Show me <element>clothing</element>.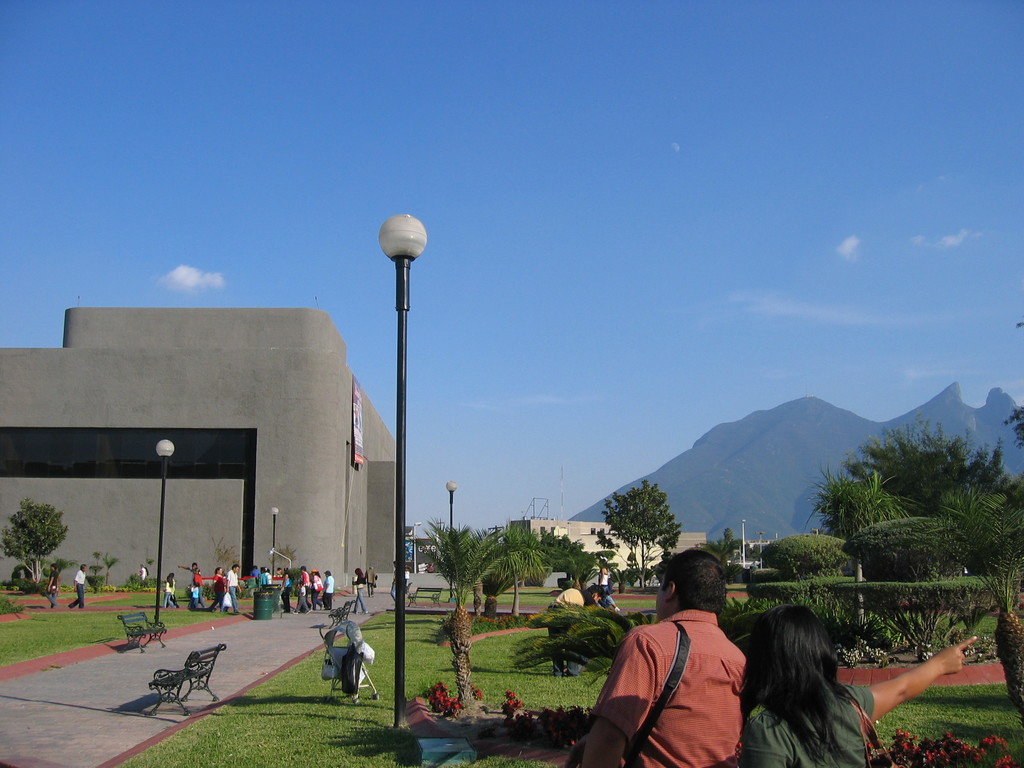
<element>clothing</element> is here: left=70, top=572, right=88, bottom=611.
